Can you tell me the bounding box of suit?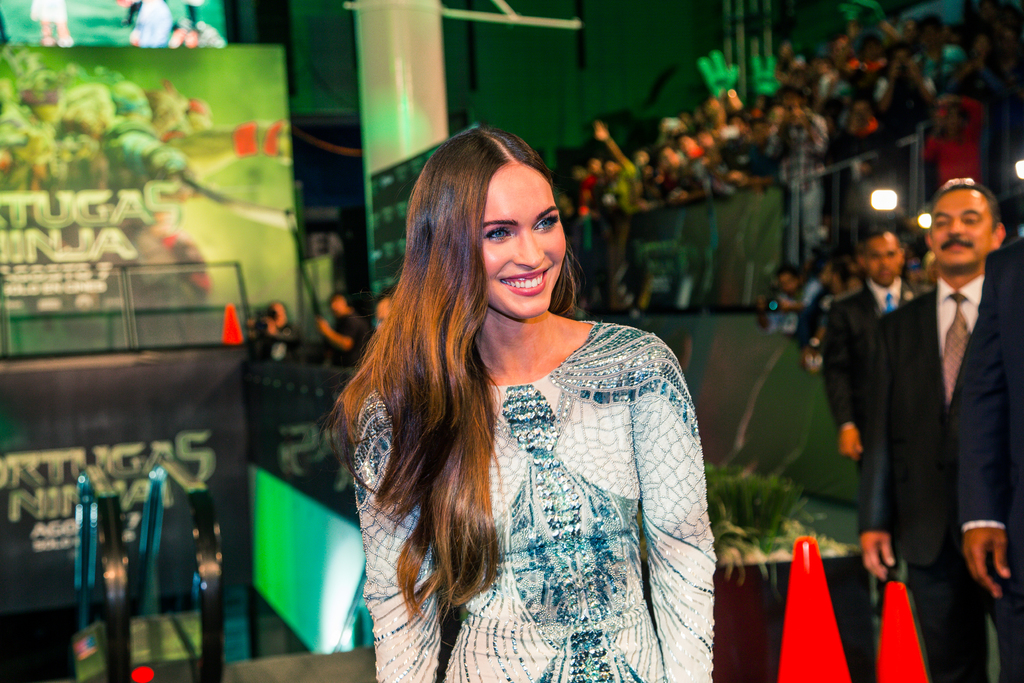
rect(892, 168, 1023, 654).
